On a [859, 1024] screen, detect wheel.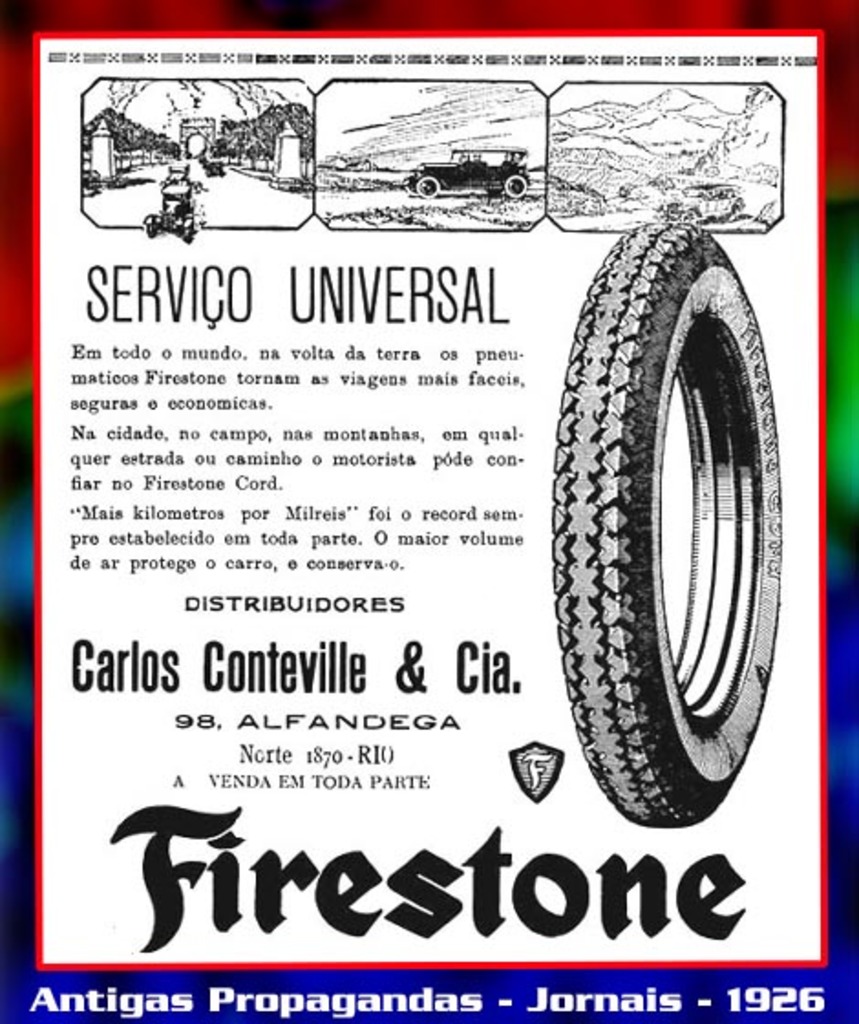
552 219 784 832.
